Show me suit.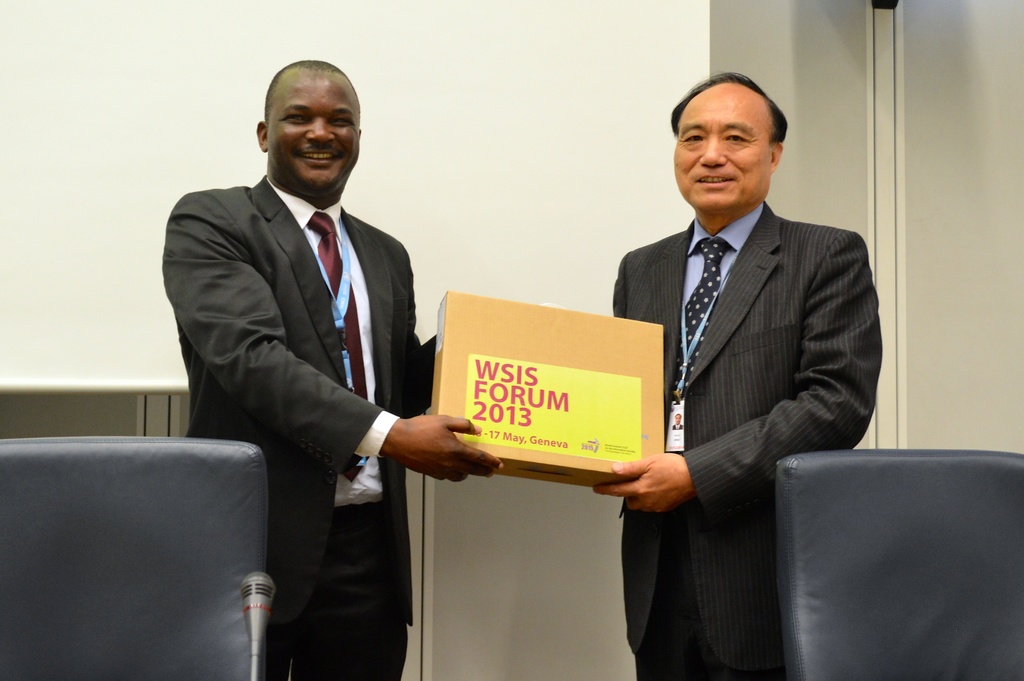
suit is here: [left=160, top=177, right=438, bottom=680].
